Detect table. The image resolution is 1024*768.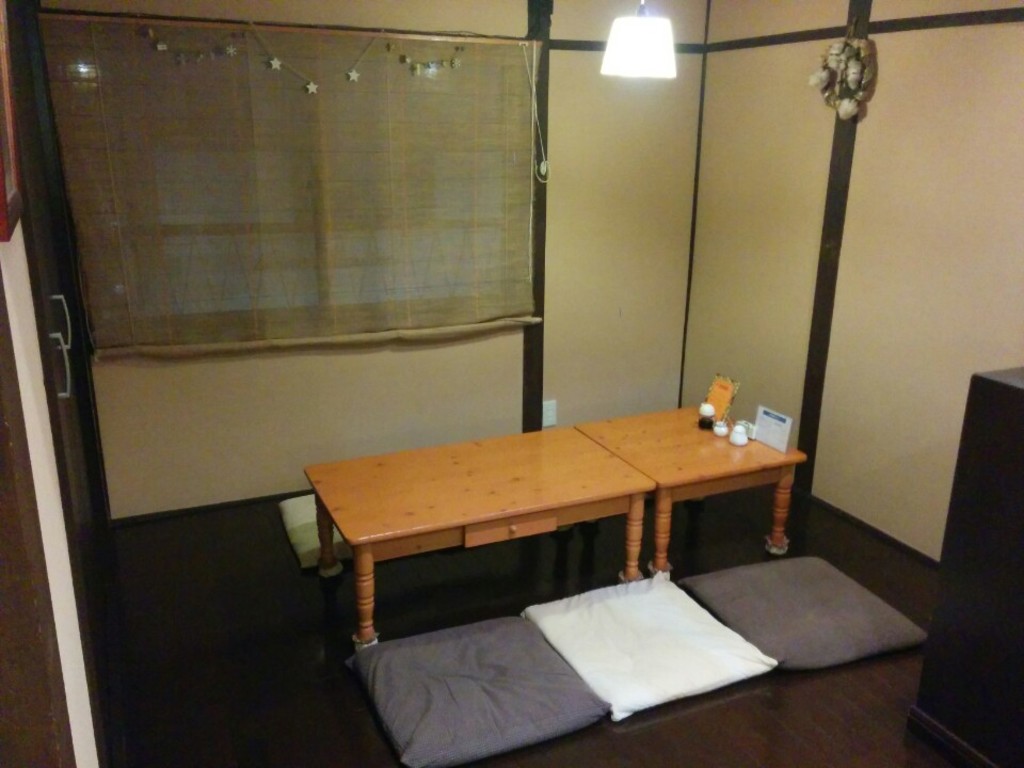
[left=581, top=407, right=804, bottom=578].
